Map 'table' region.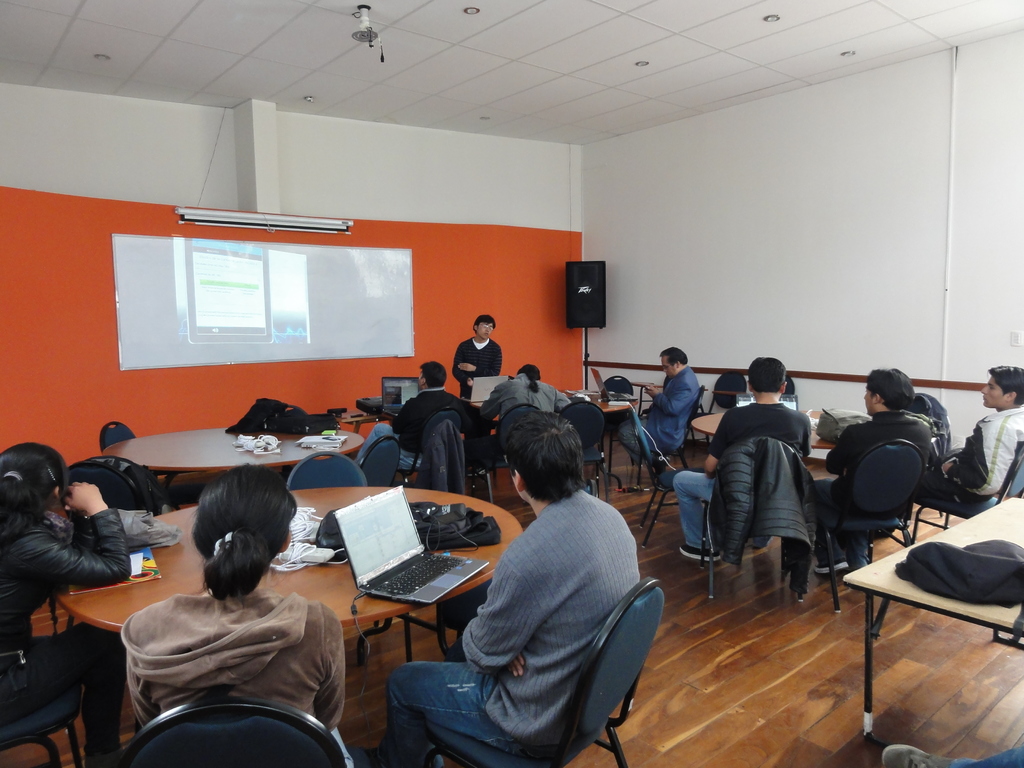
Mapped to Rect(453, 385, 632, 497).
